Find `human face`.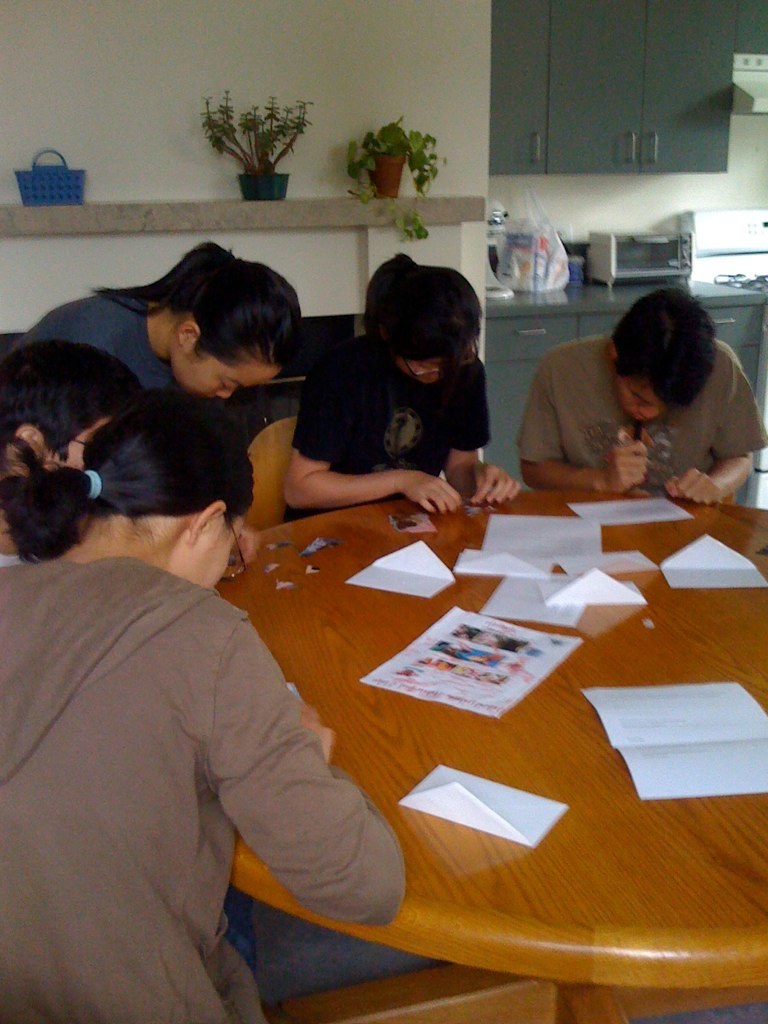
179:353:273:405.
